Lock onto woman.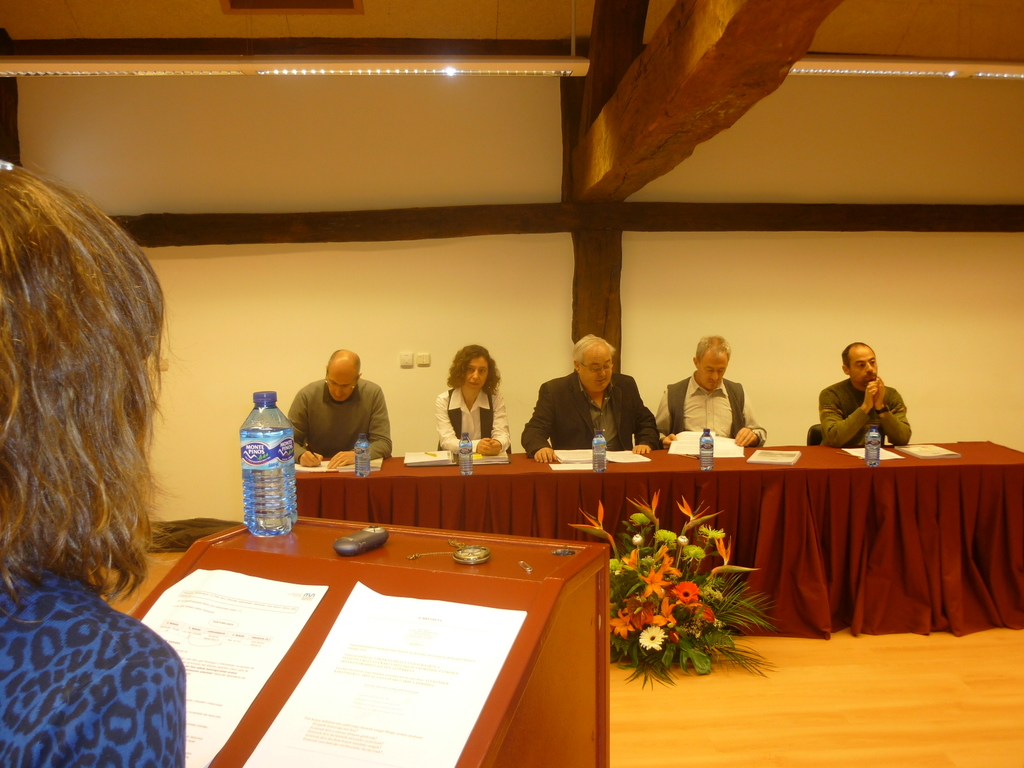
Locked: (0,161,188,767).
